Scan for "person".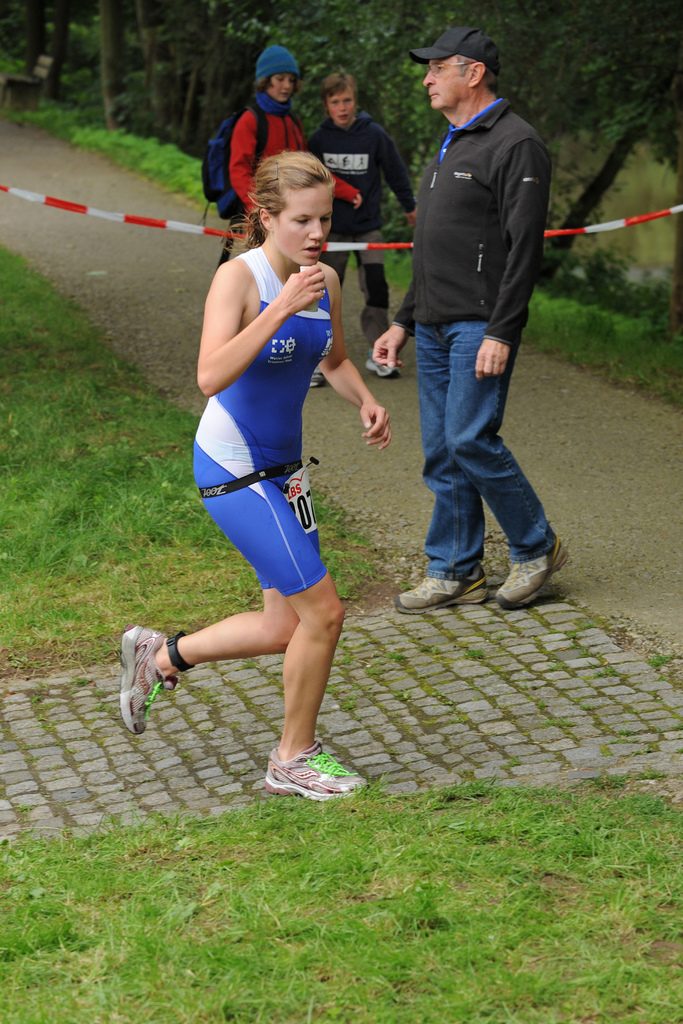
Scan result: [left=365, top=15, right=561, bottom=619].
